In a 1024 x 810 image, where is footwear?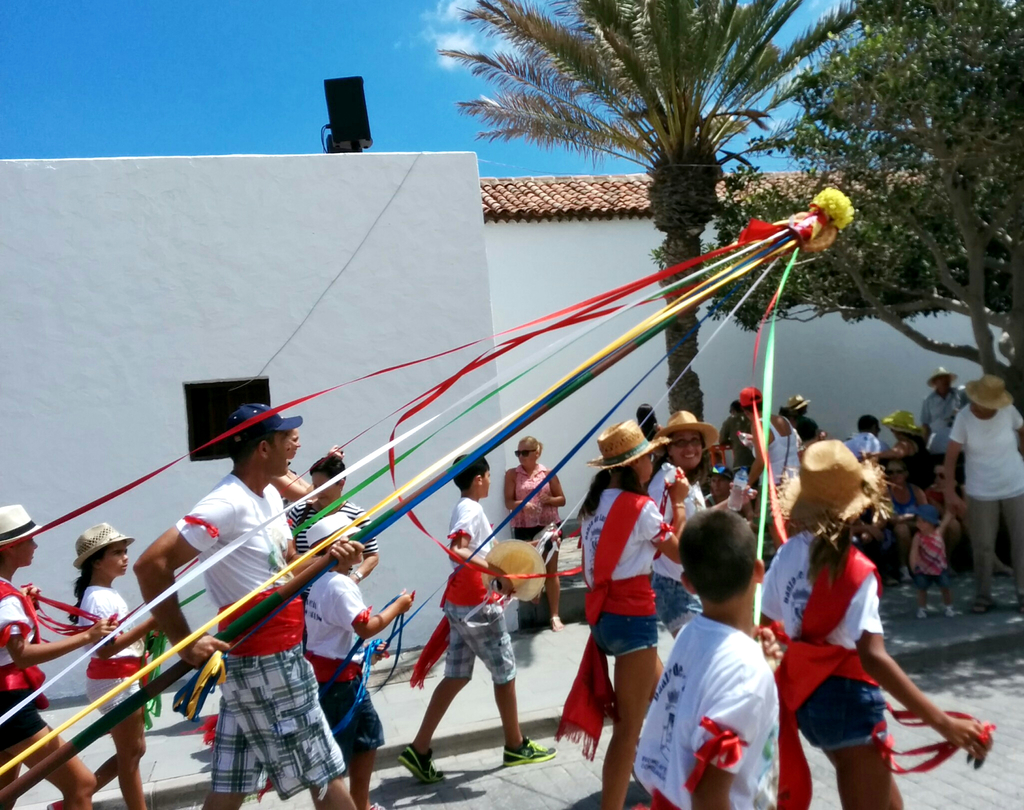
left=502, top=740, right=557, bottom=764.
